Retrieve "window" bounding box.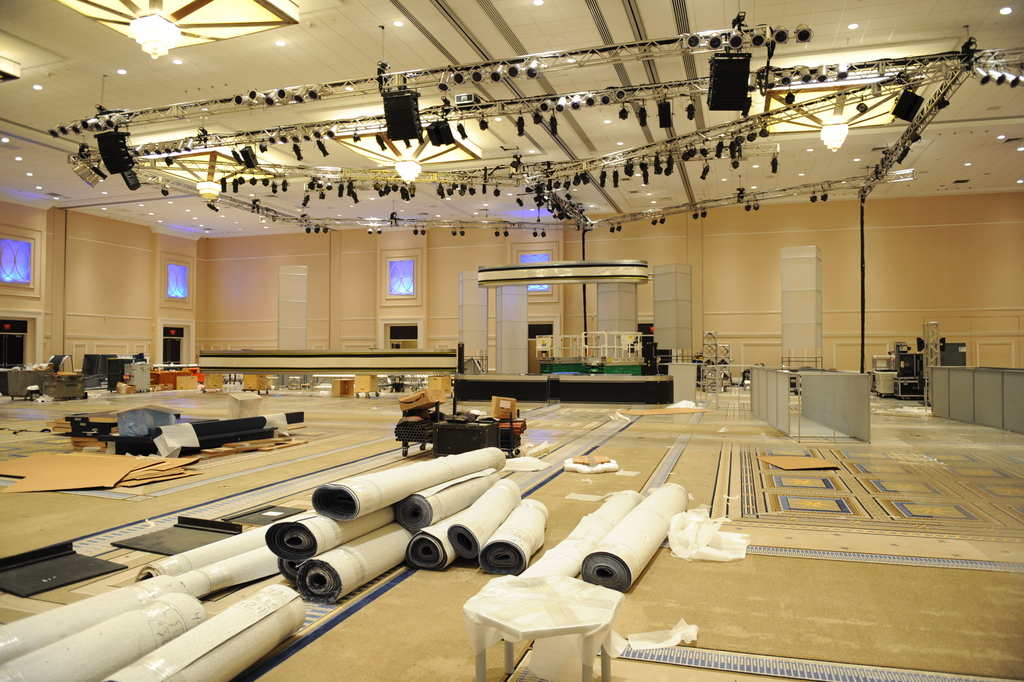
Bounding box: 163, 341, 181, 363.
